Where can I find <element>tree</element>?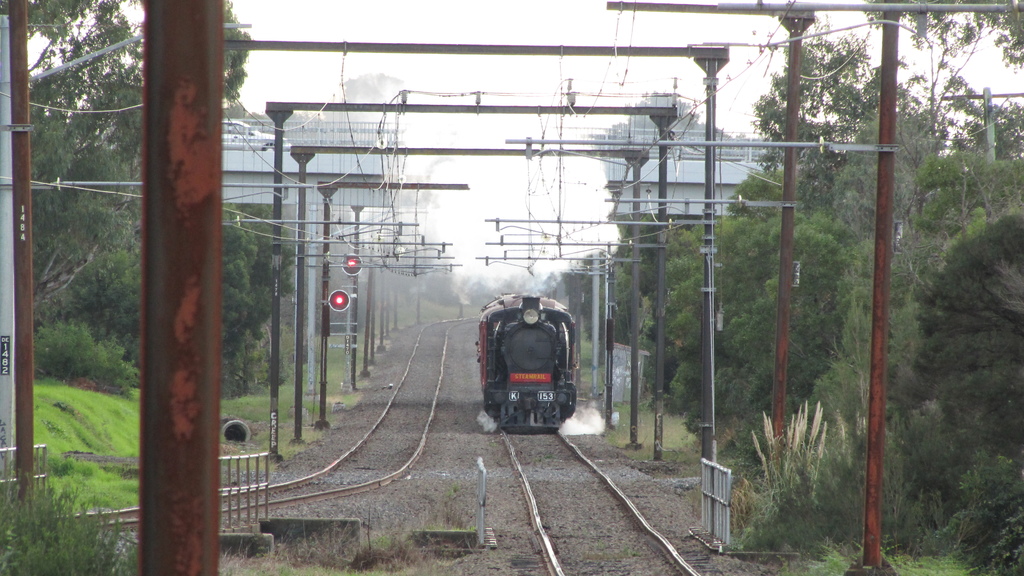
You can find it at 901/198/1023/575.
